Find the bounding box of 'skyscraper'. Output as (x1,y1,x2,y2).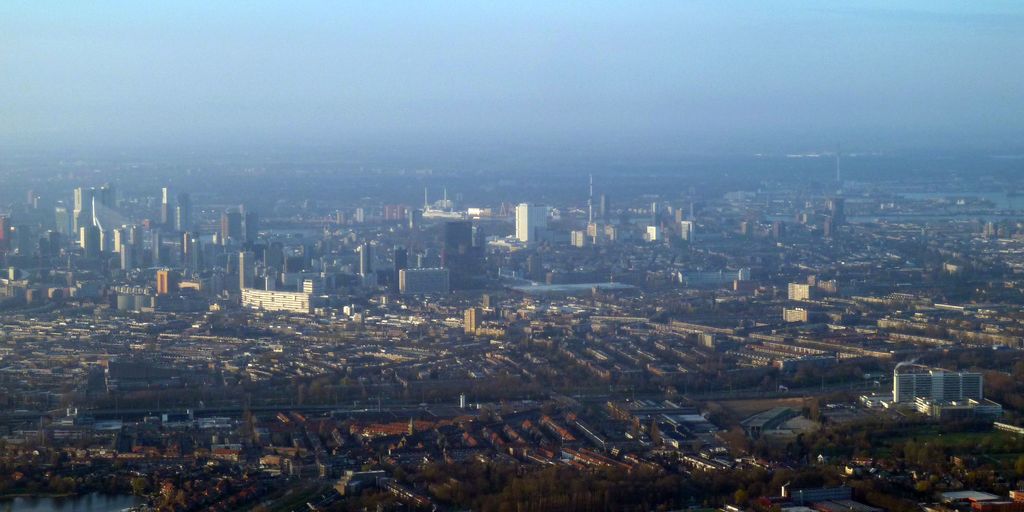
(149,177,180,227).
